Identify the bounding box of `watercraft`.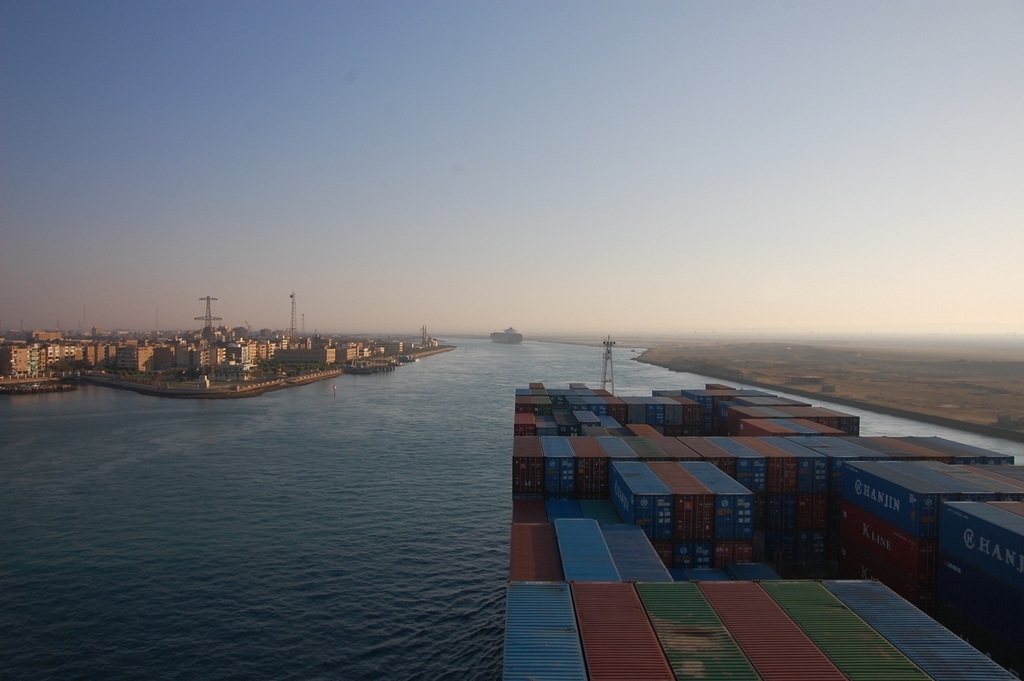
488/326/525/346.
